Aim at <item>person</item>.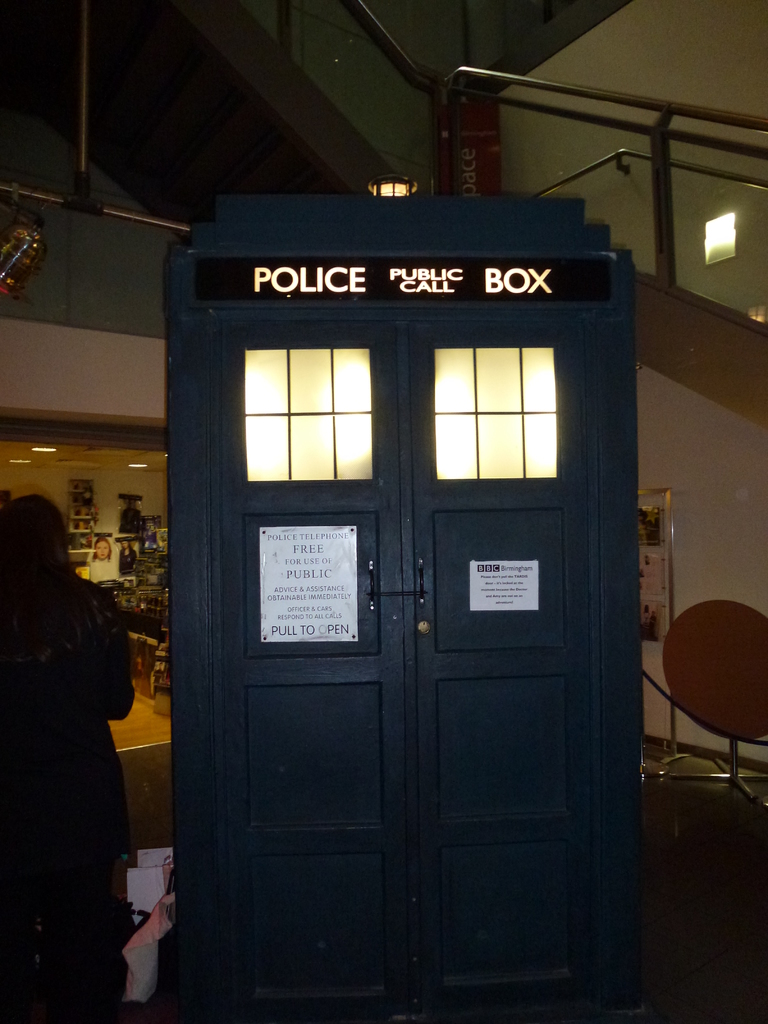
Aimed at pyautogui.locateOnScreen(82, 533, 114, 584).
